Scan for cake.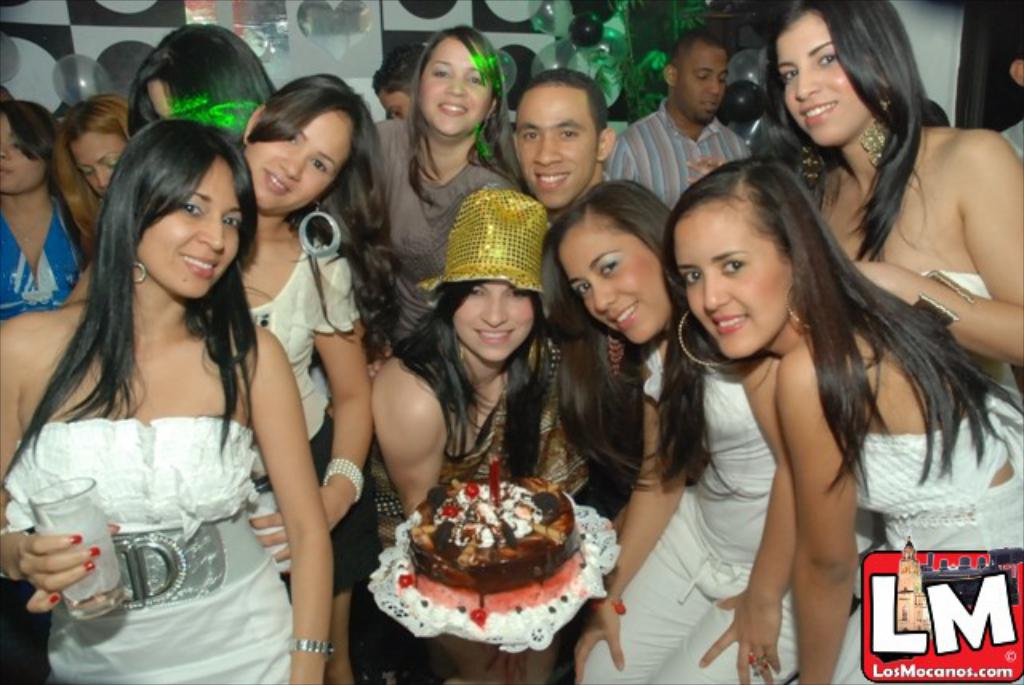
Scan result: <region>406, 475, 586, 613</region>.
